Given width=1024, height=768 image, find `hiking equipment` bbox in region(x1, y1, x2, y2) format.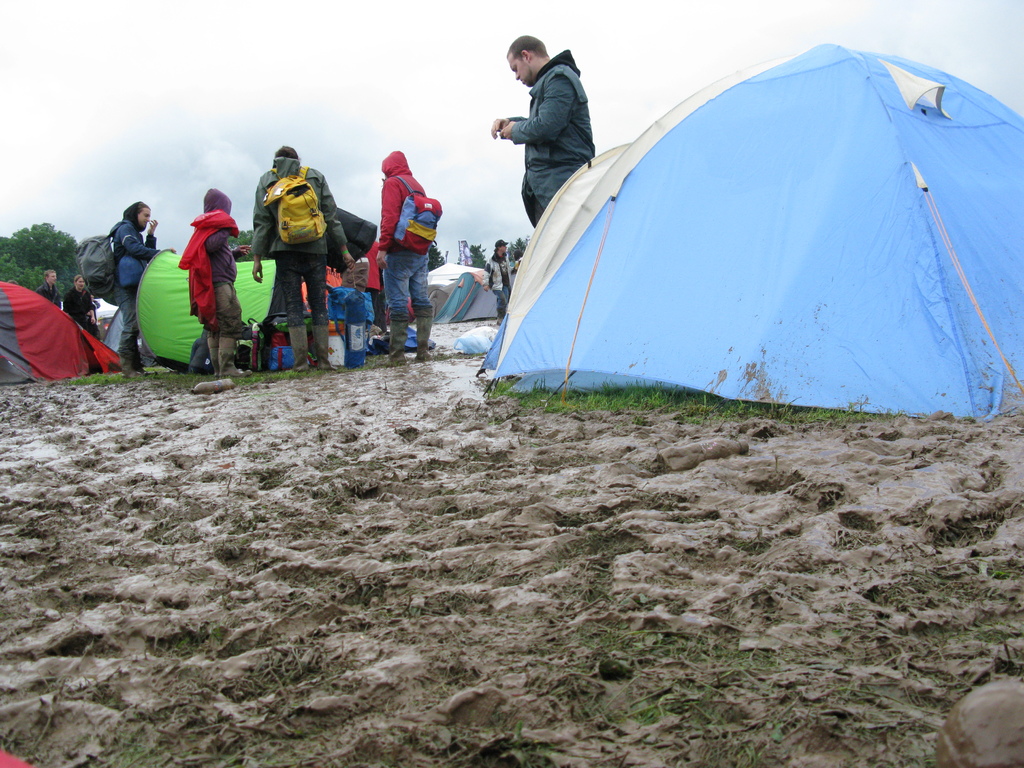
region(383, 177, 442, 257).
